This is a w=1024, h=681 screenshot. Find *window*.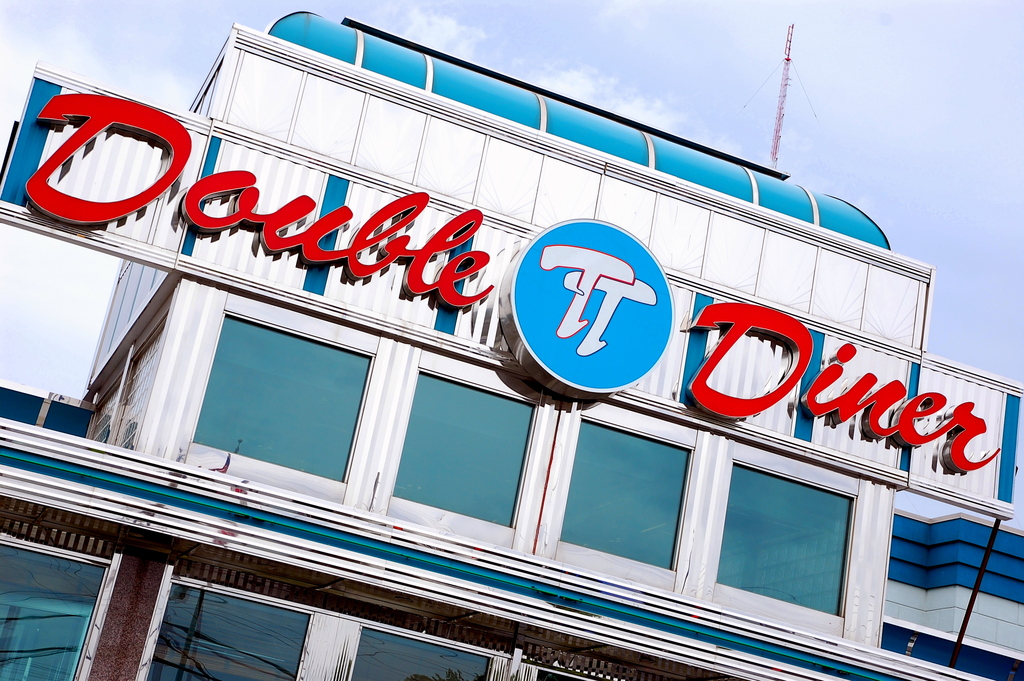
Bounding box: 346/623/502/680.
